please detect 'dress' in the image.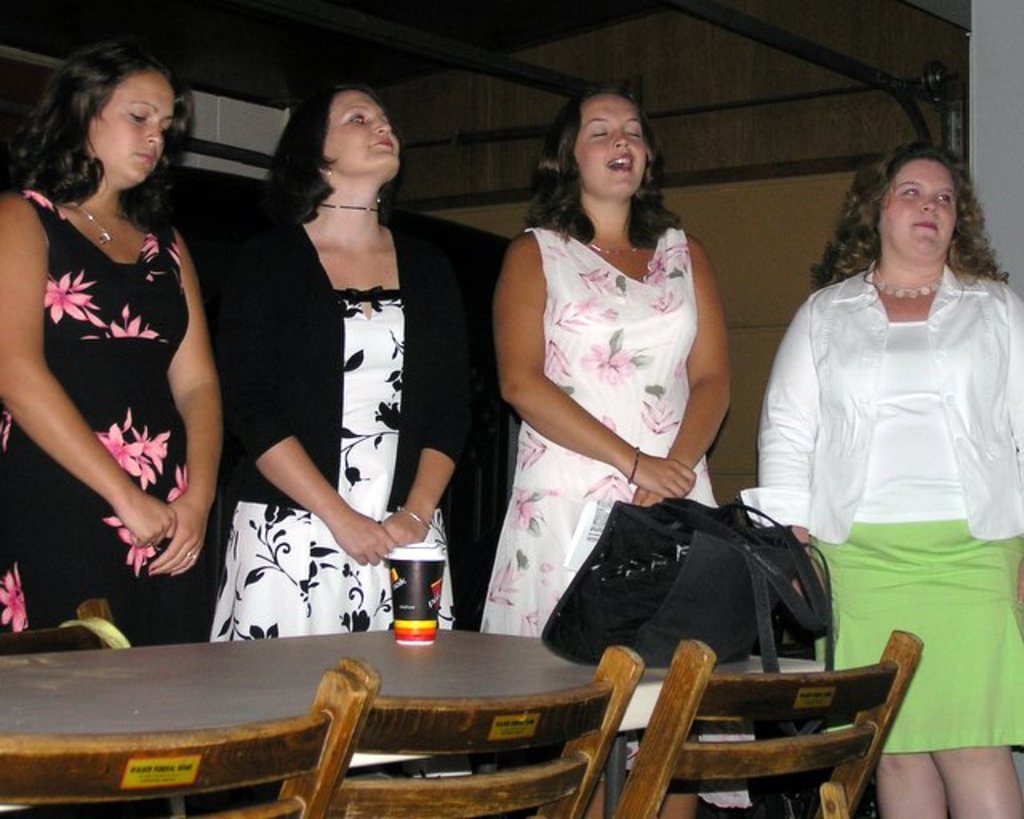
bbox(480, 224, 720, 811).
